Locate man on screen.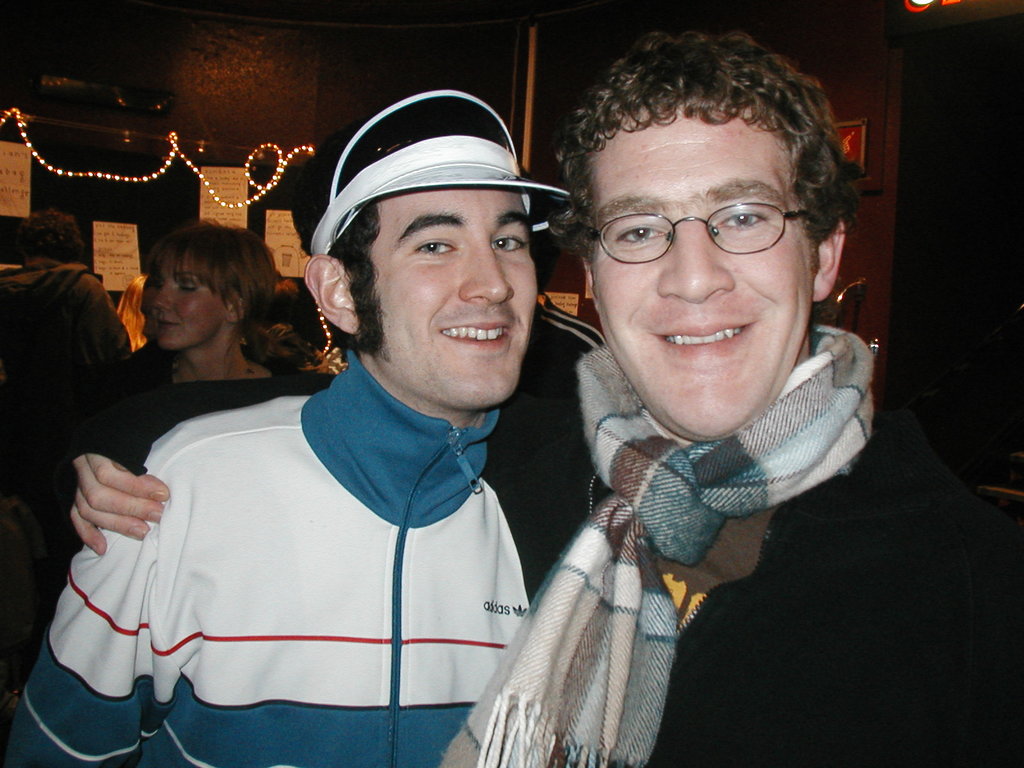
On screen at {"left": 70, "top": 29, "right": 1023, "bottom": 767}.
